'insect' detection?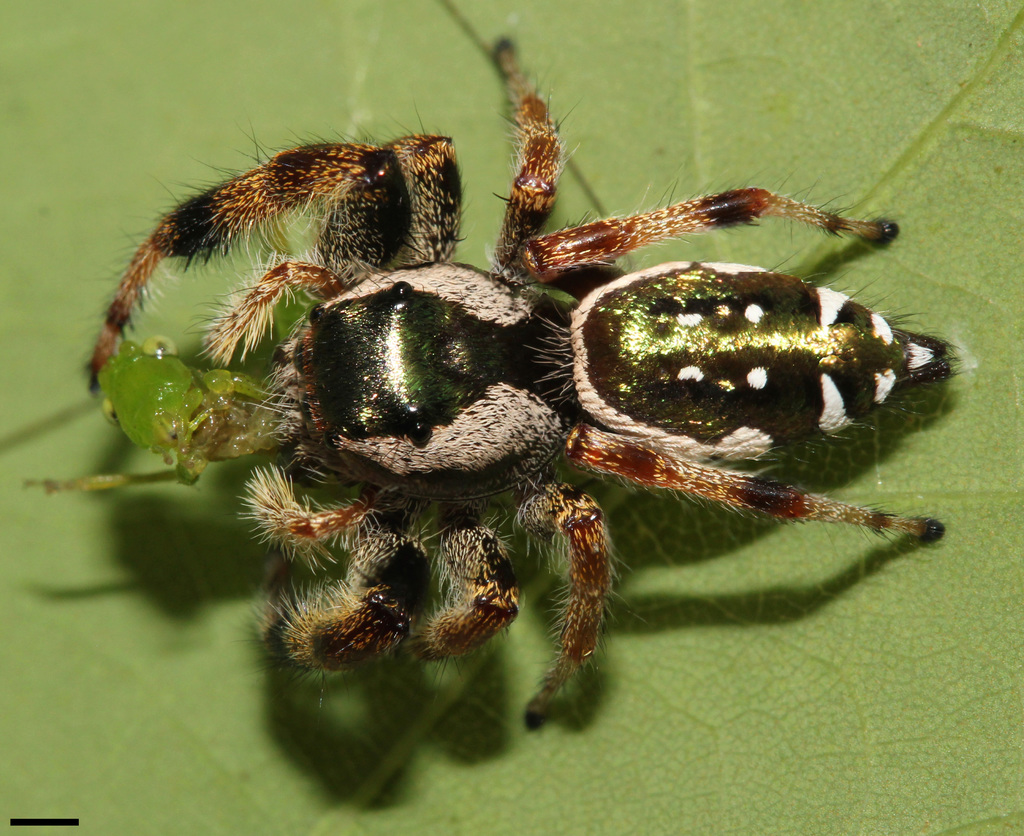
13 29 975 737
